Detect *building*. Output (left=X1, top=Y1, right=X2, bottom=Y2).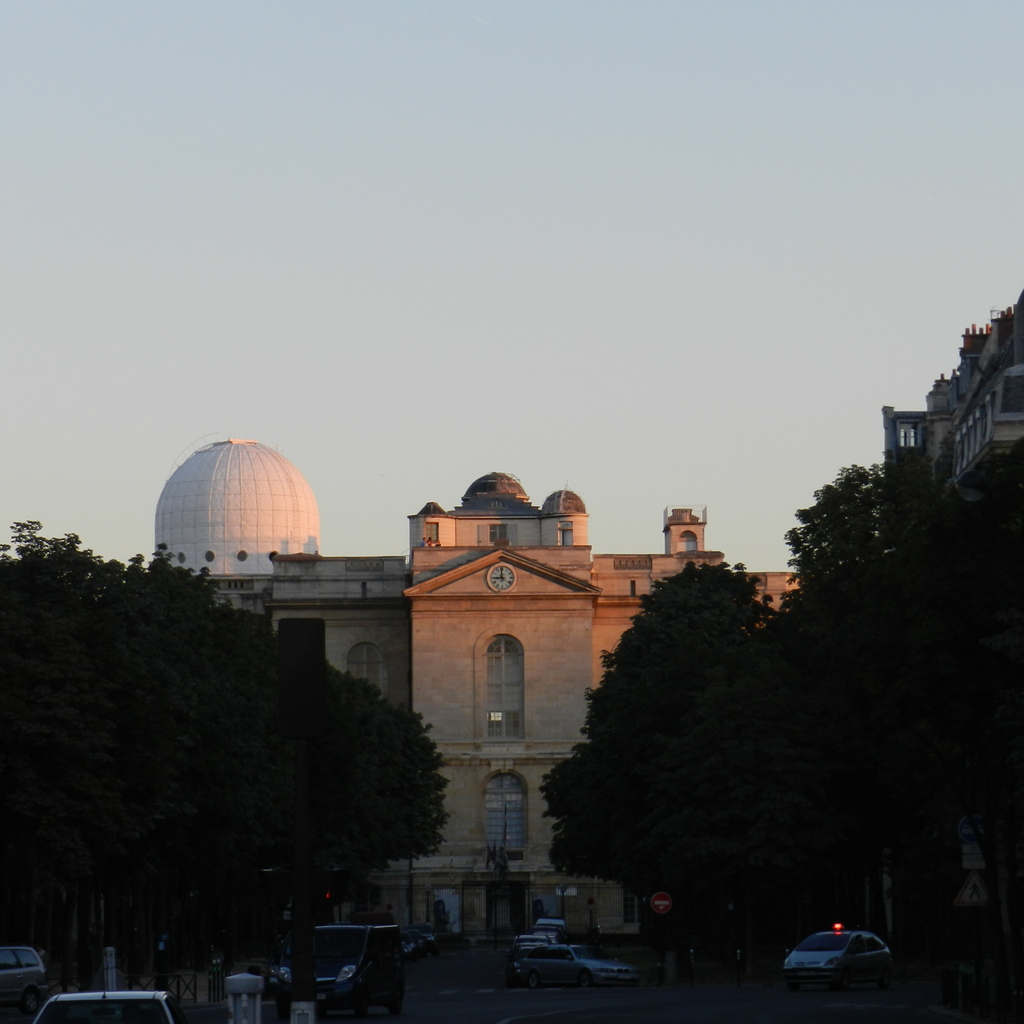
(left=148, top=435, right=801, bottom=935).
